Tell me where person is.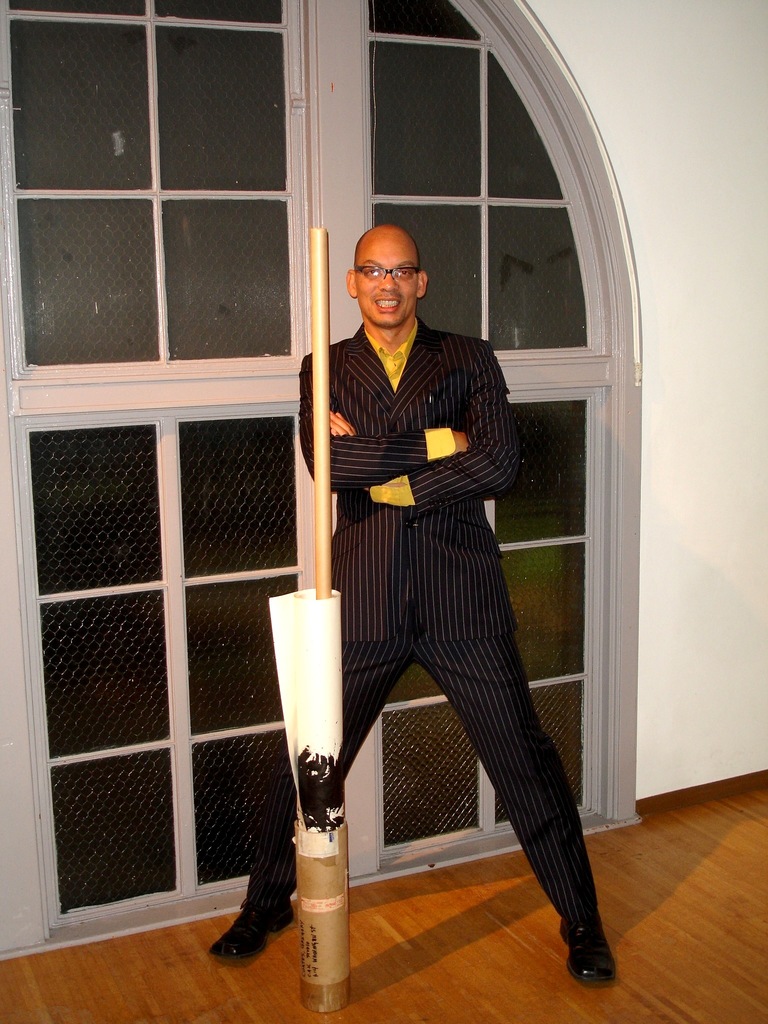
person is at <box>207,191,566,953</box>.
